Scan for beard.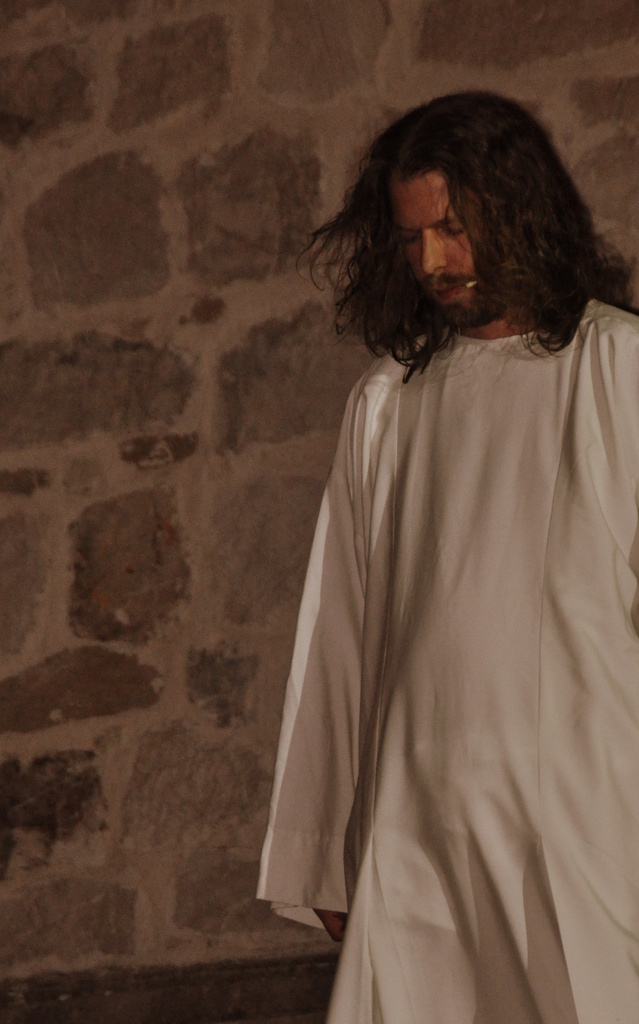
Scan result: box=[433, 287, 510, 330].
